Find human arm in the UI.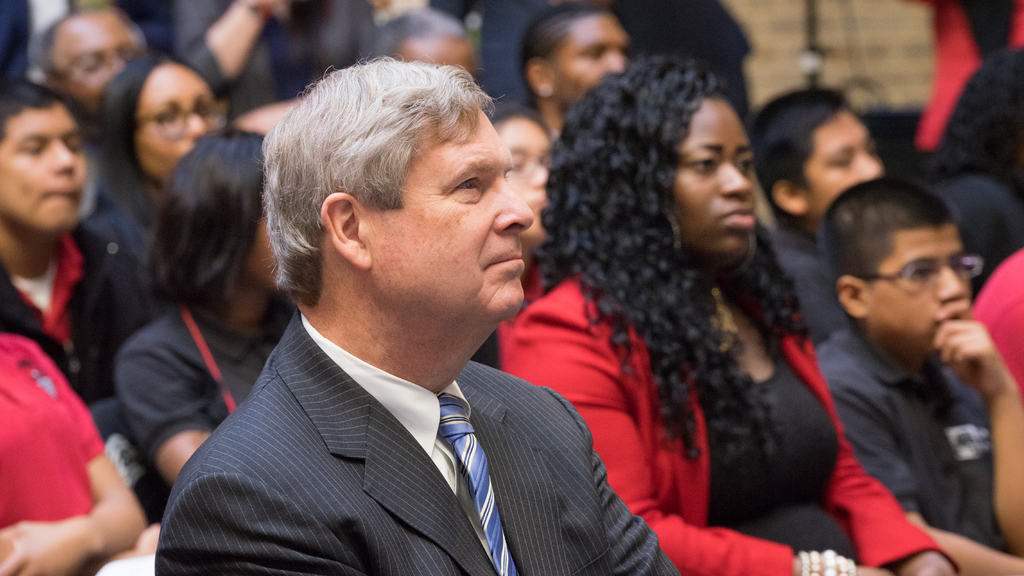
UI element at l=157, t=451, r=357, b=575.
